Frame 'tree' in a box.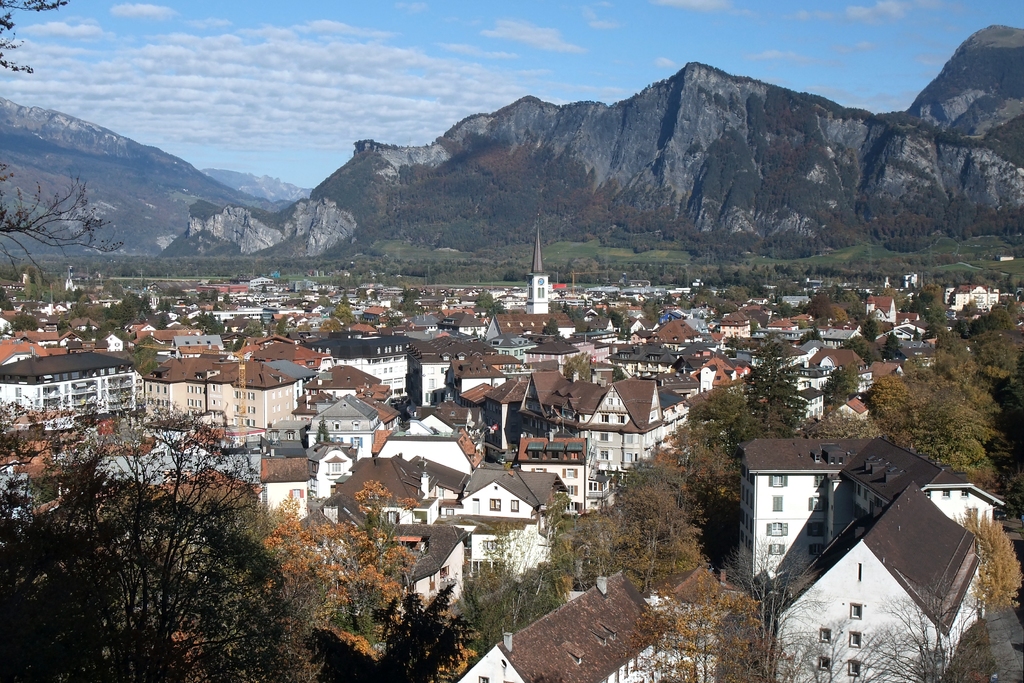
bbox=[28, 267, 38, 286].
